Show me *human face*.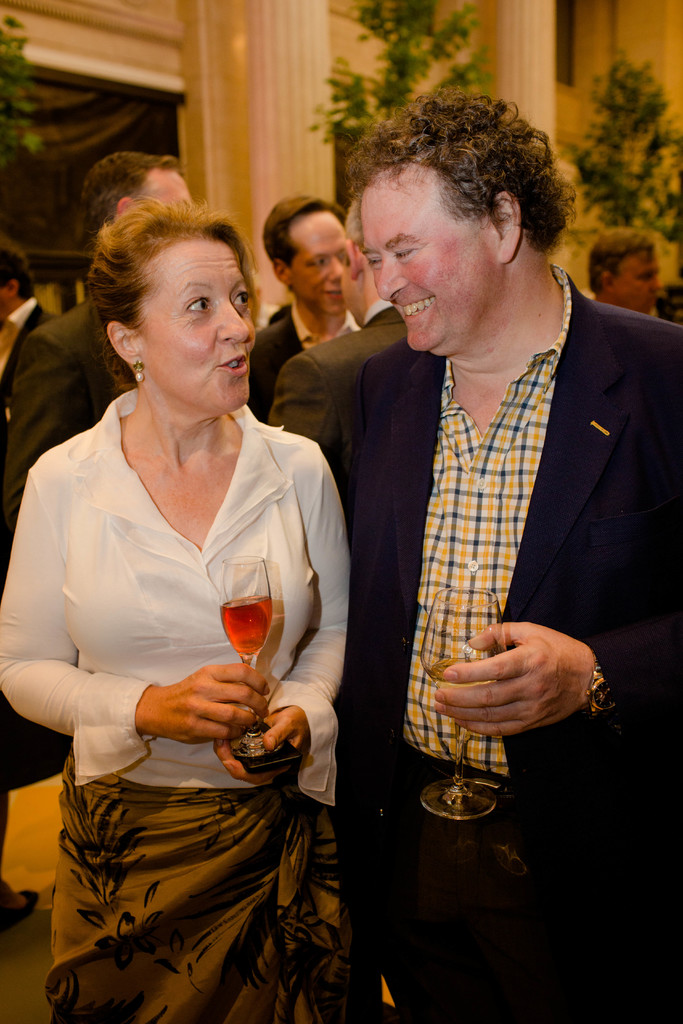
*human face* is here: 361/159/505/356.
